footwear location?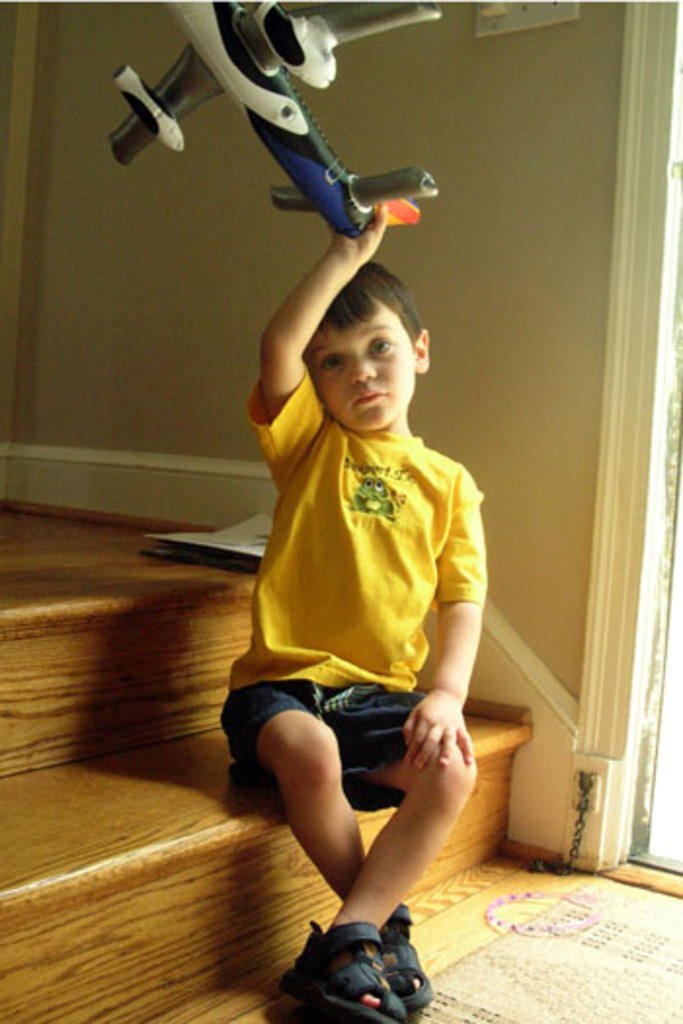
bbox=[377, 895, 439, 1014]
